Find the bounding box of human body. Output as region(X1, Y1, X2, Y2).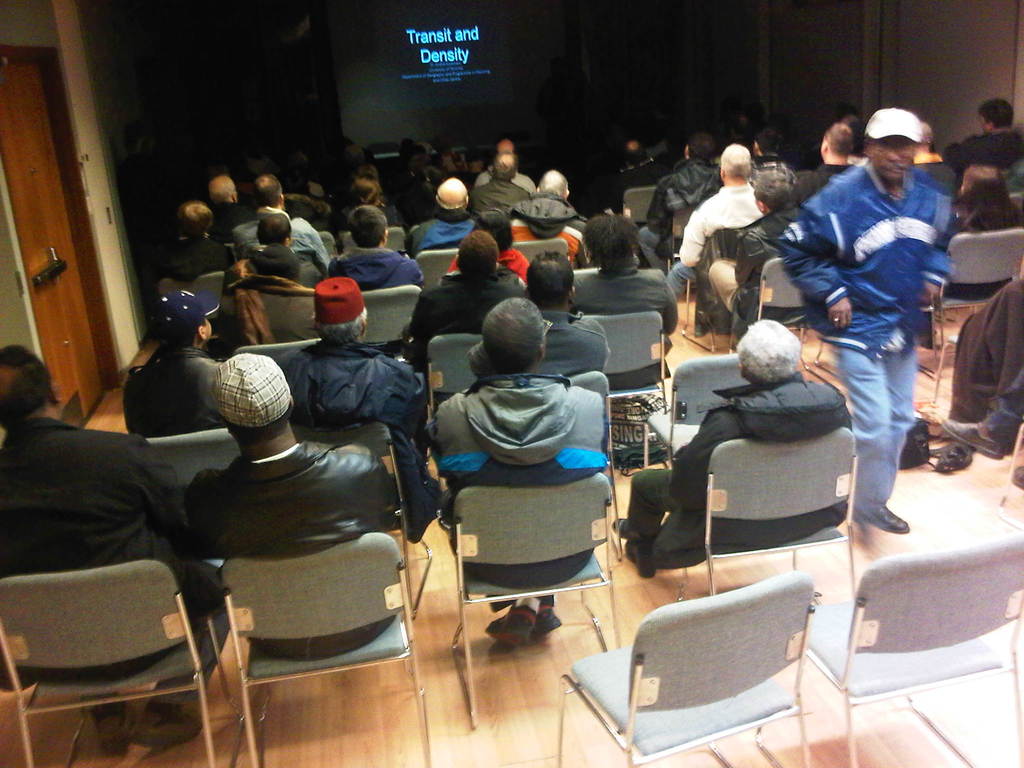
region(411, 289, 628, 648).
